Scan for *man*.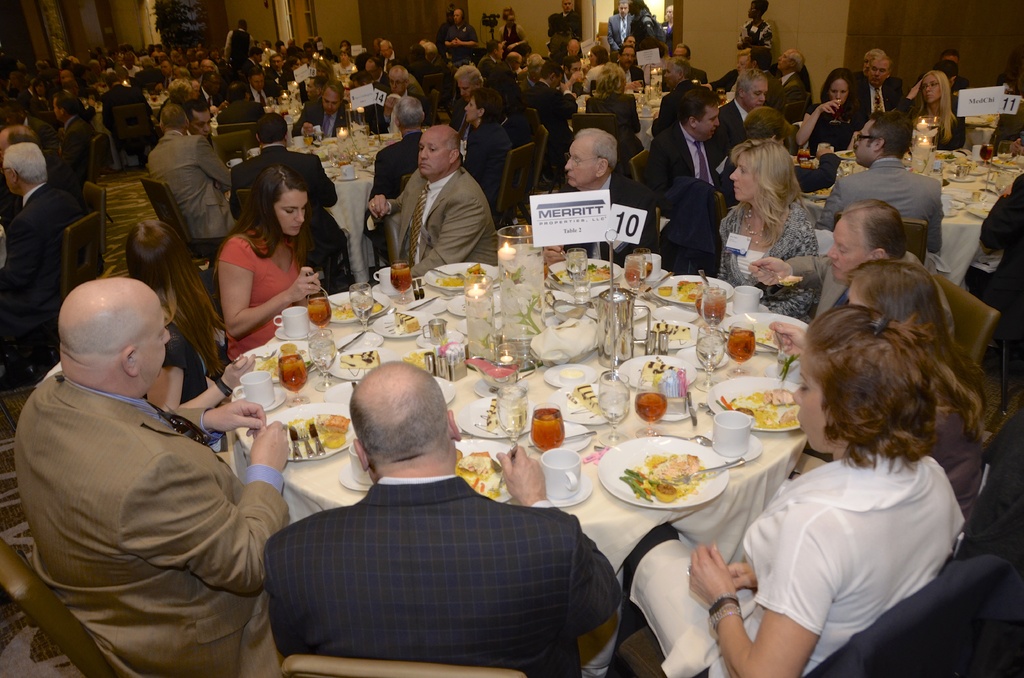
Scan result: Rect(285, 42, 301, 58).
